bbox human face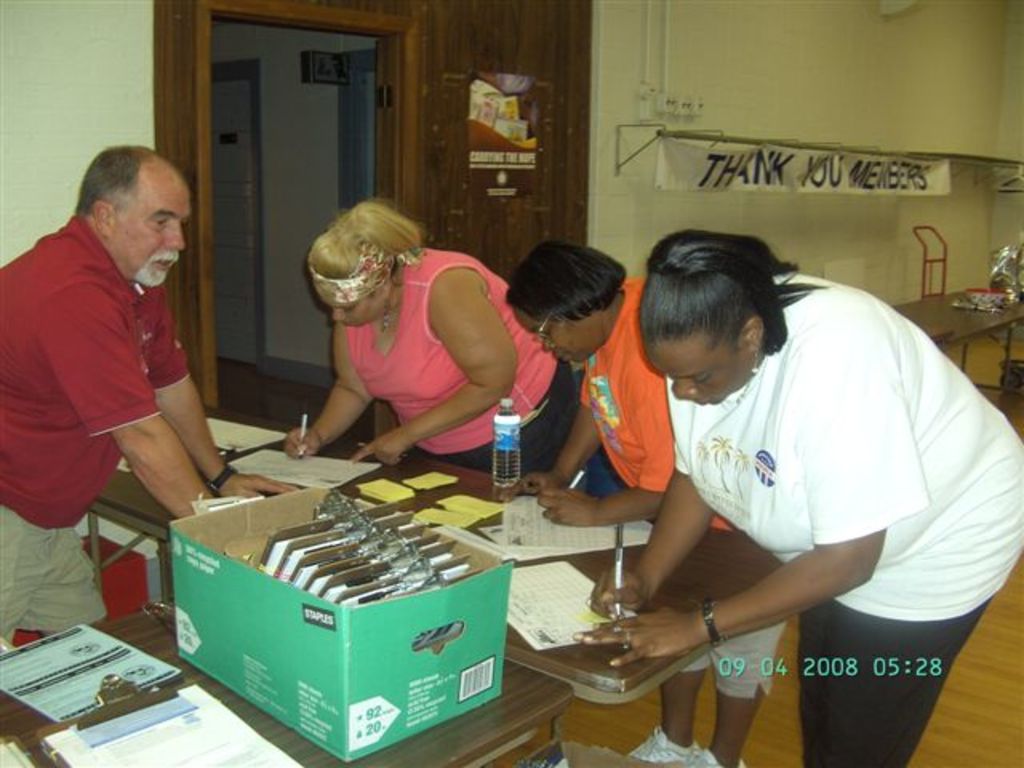
rect(646, 342, 747, 406)
